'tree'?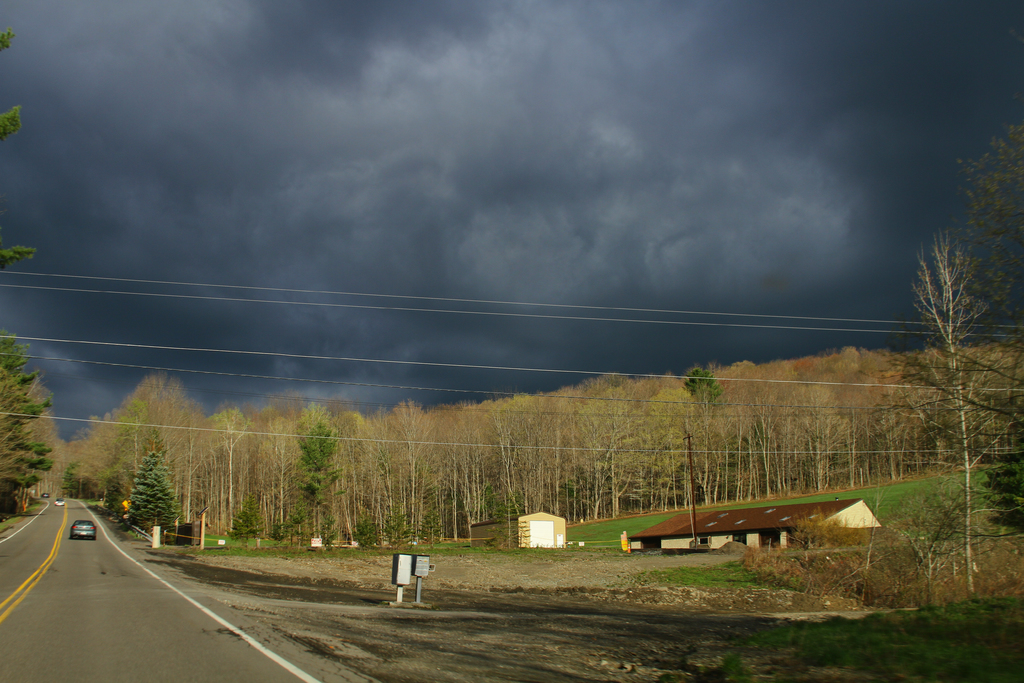
left=417, top=512, right=450, bottom=552
